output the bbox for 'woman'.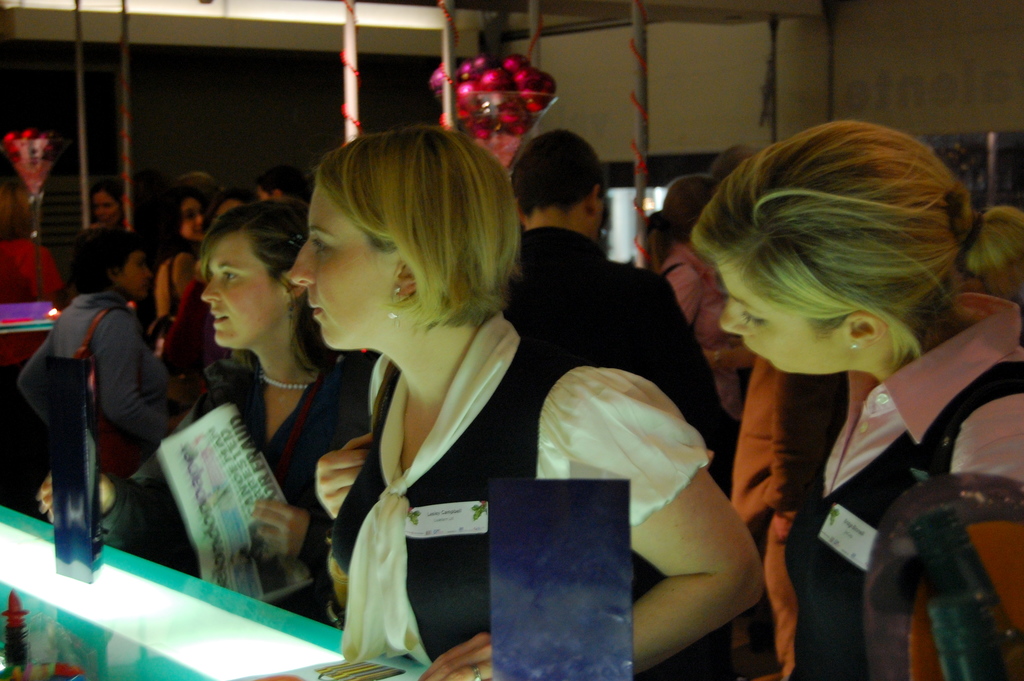
bbox=(284, 126, 760, 680).
